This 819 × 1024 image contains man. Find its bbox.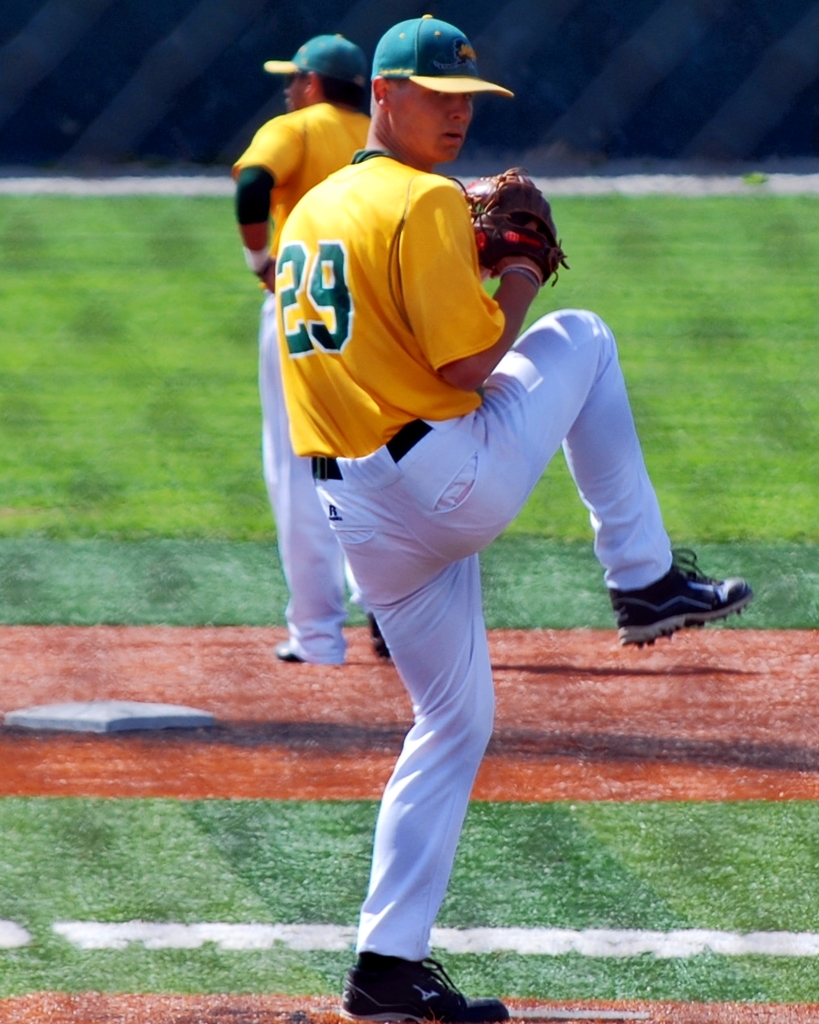
l=230, t=31, r=405, b=661.
